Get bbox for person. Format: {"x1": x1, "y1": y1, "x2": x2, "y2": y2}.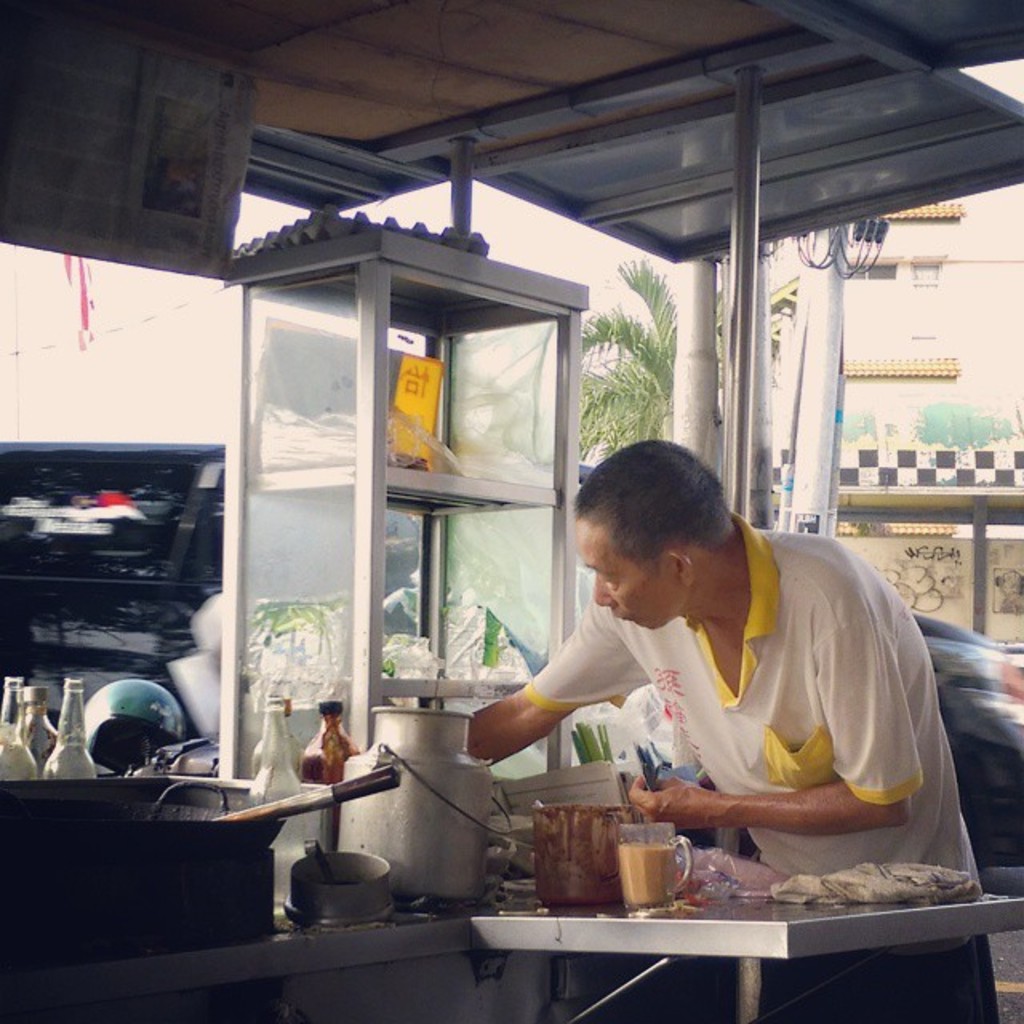
{"x1": 467, "y1": 424, "x2": 998, "y2": 1022}.
